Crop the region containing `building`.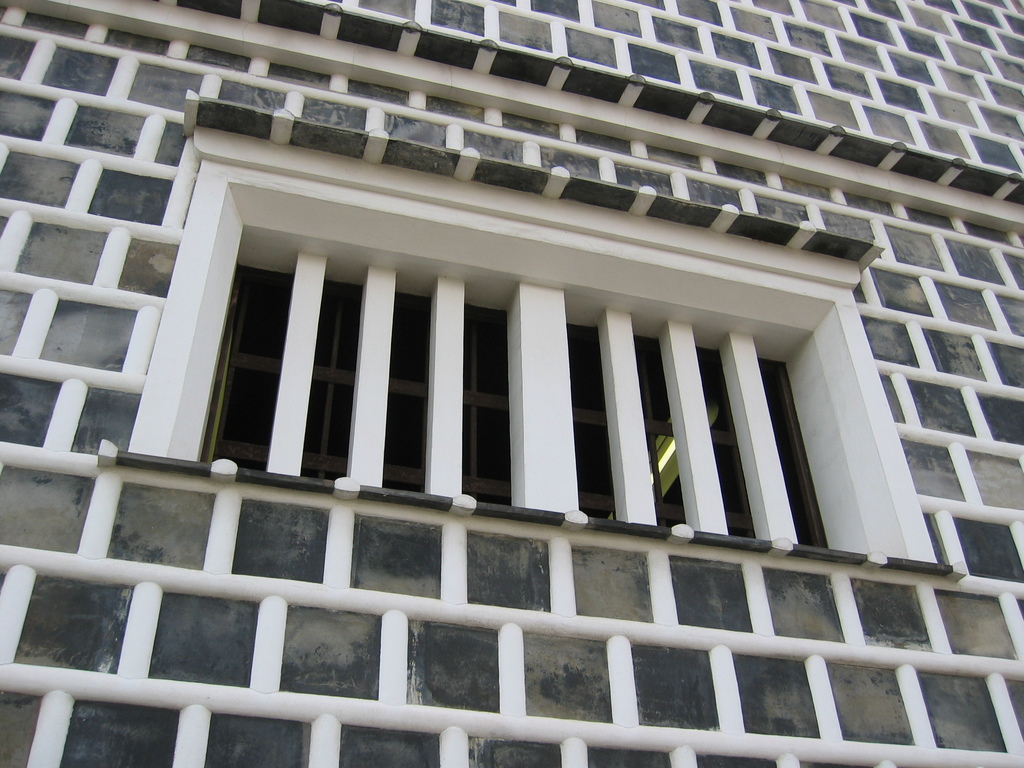
Crop region: 0 0 1023 767.
